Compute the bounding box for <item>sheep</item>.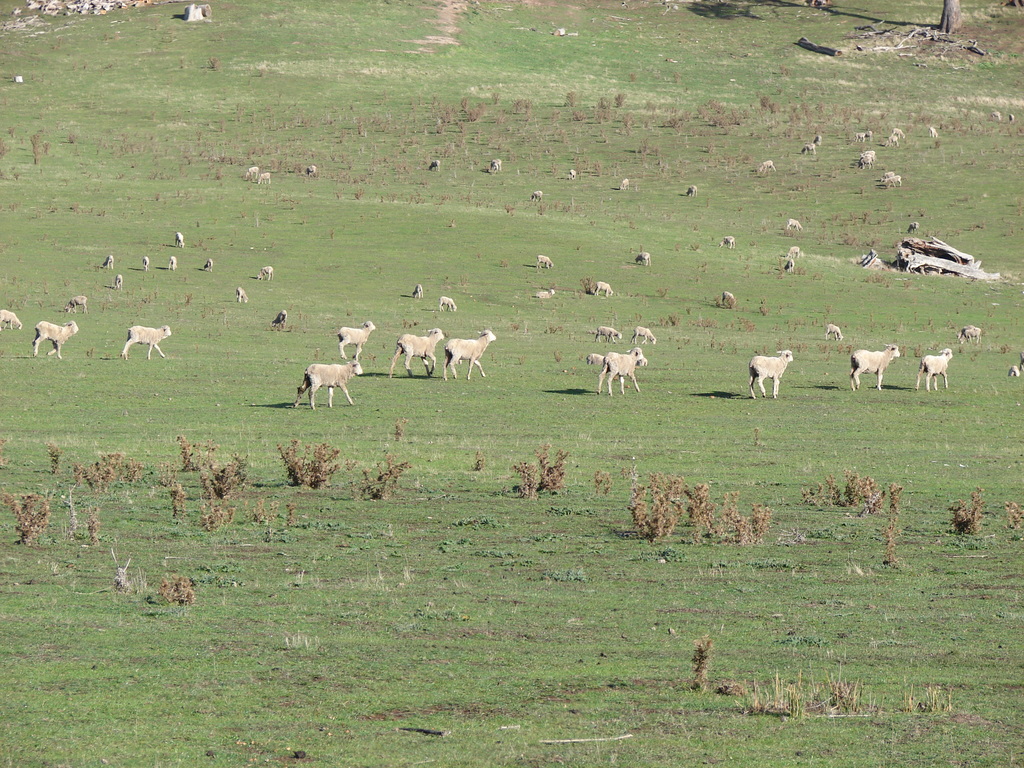
bbox(115, 276, 123, 286).
